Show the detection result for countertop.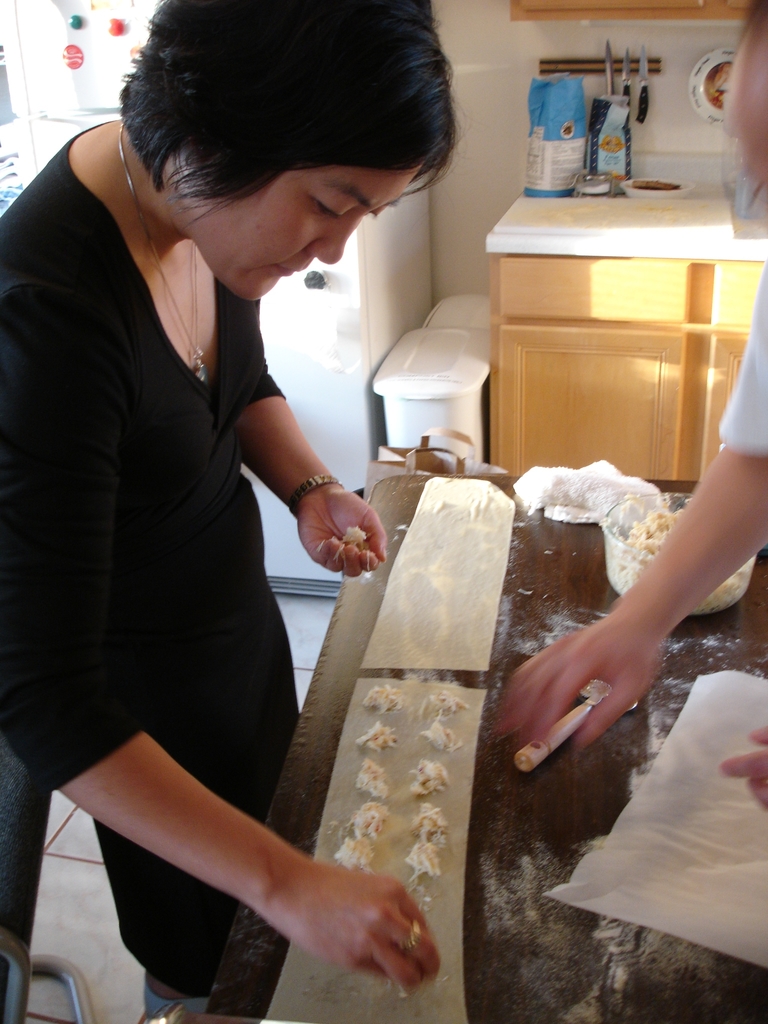
locate(481, 142, 767, 492).
